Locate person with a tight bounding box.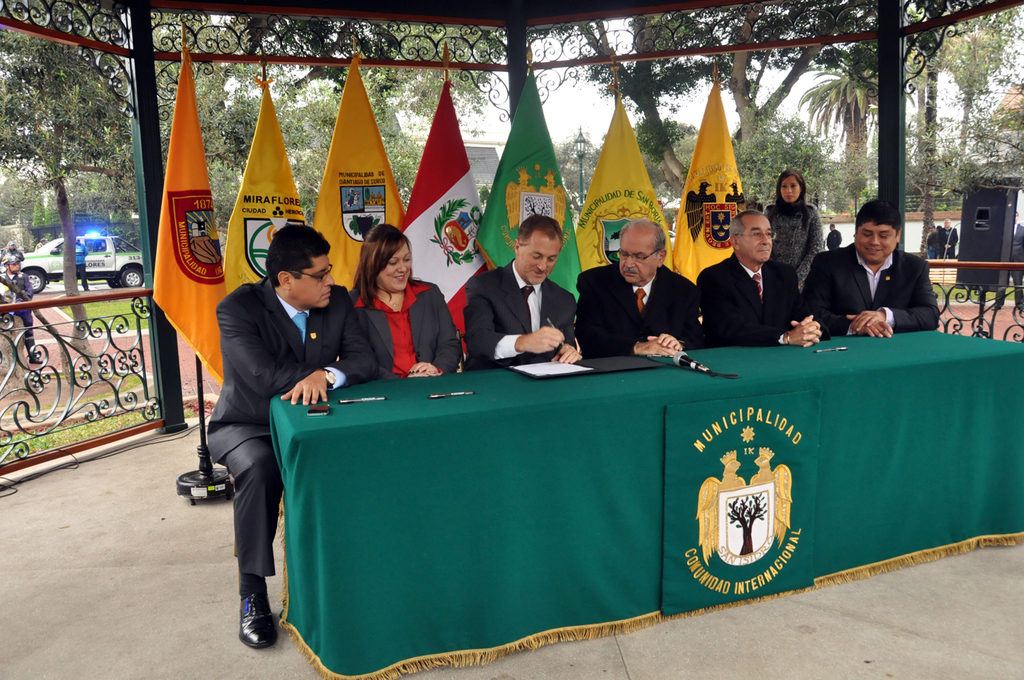
(827, 224, 842, 247).
